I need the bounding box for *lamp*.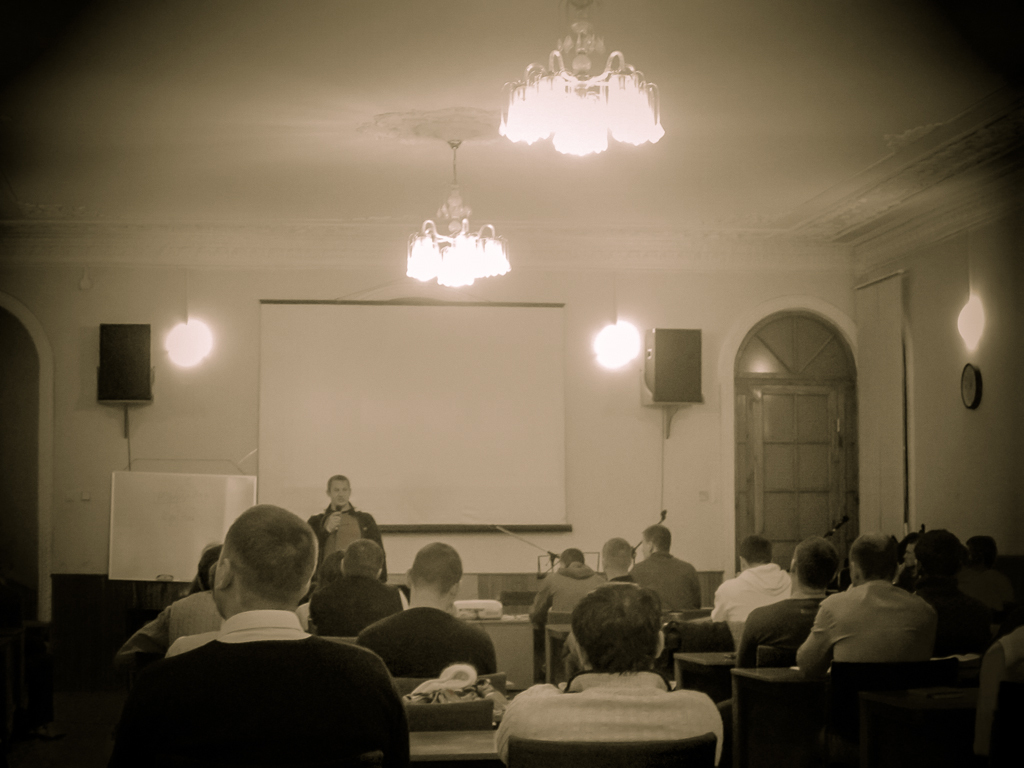
Here it is: <region>497, 0, 668, 154</region>.
